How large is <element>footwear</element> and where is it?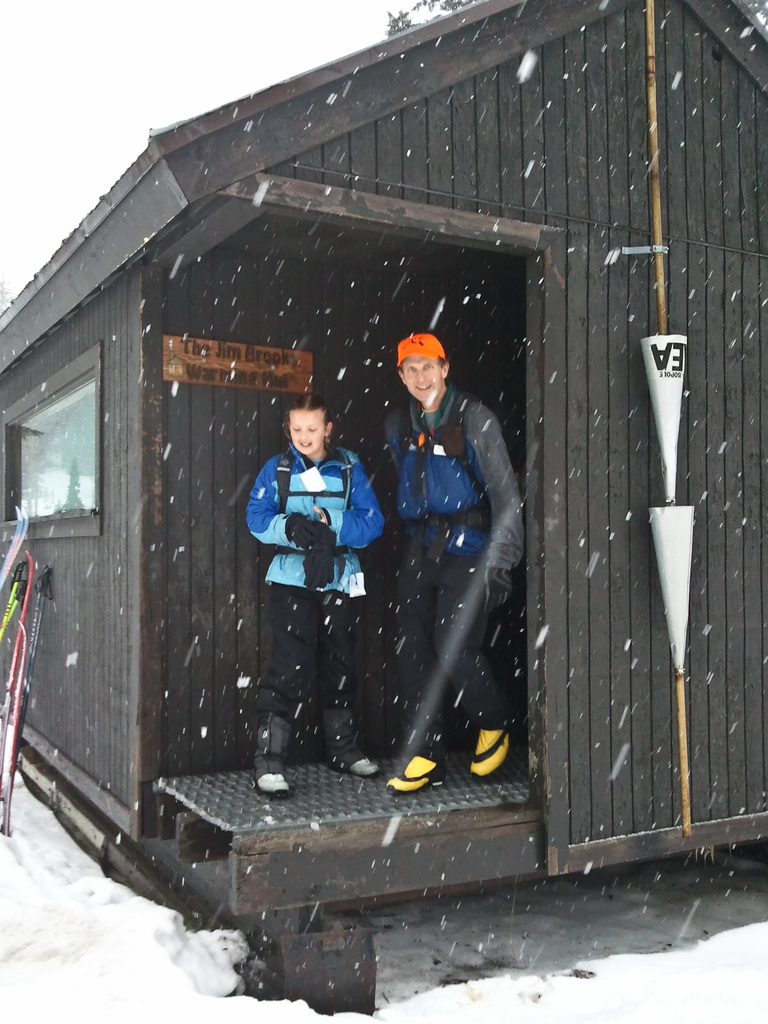
Bounding box: [348,762,378,776].
